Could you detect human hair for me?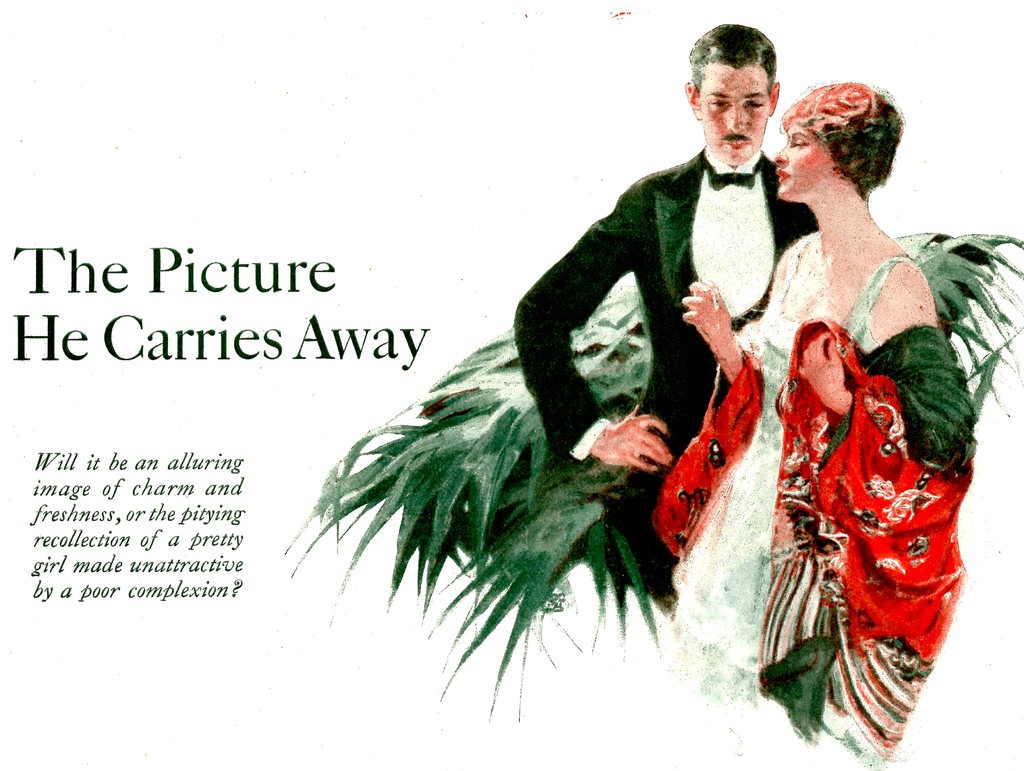
Detection result: 691/22/773/81.
